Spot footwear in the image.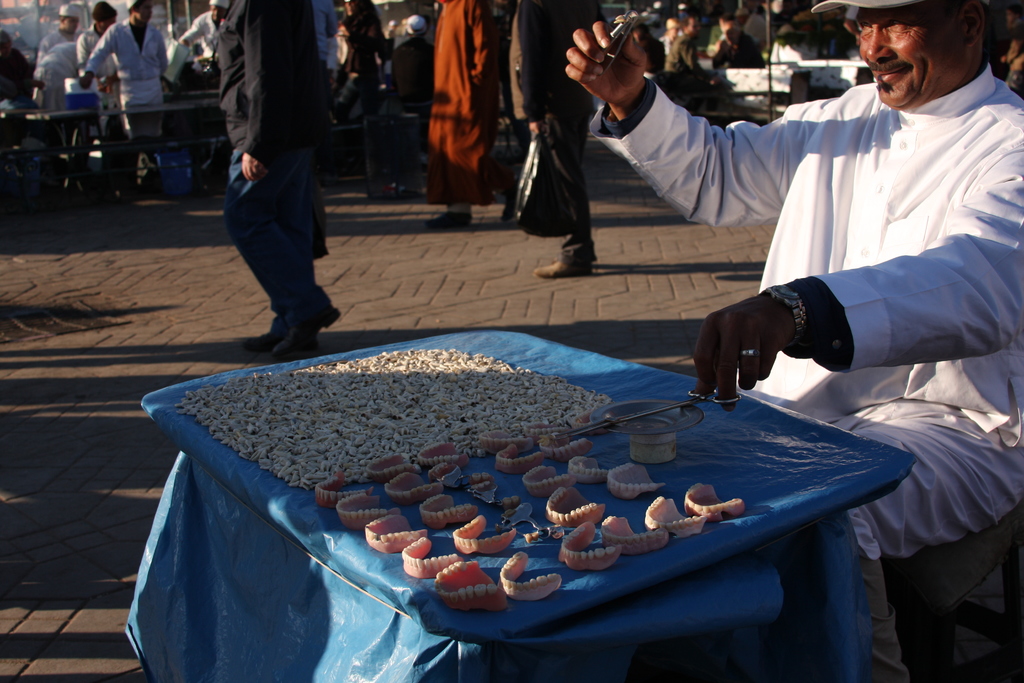
footwear found at (left=534, top=258, right=593, bottom=281).
